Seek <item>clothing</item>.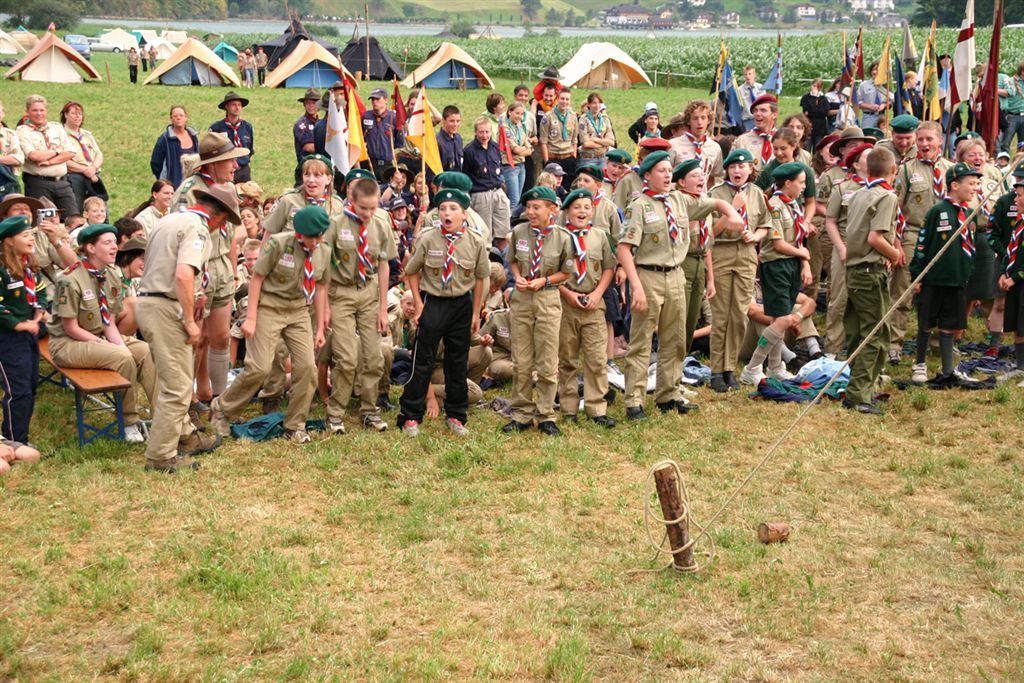
<bbox>910, 201, 977, 330</bbox>.
